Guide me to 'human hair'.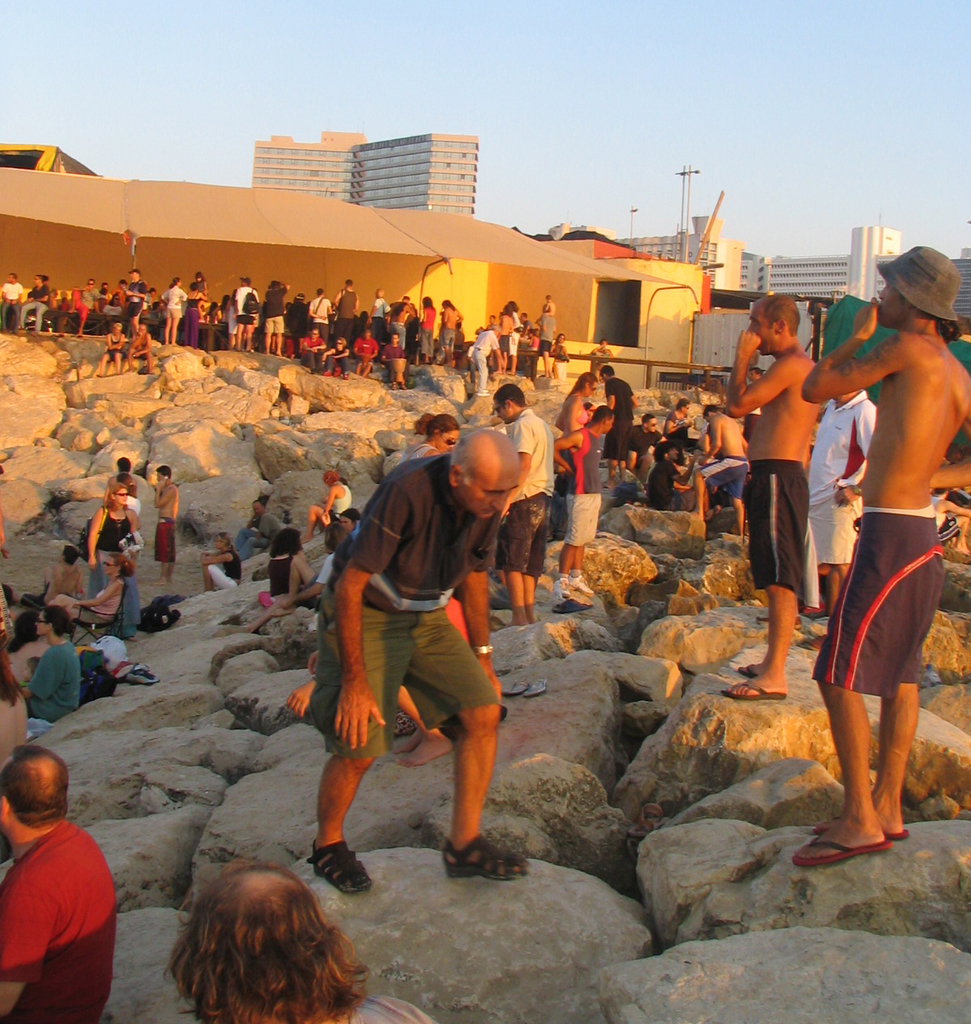
Guidance: [x1=321, y1=473, x2=339, y2=485].
